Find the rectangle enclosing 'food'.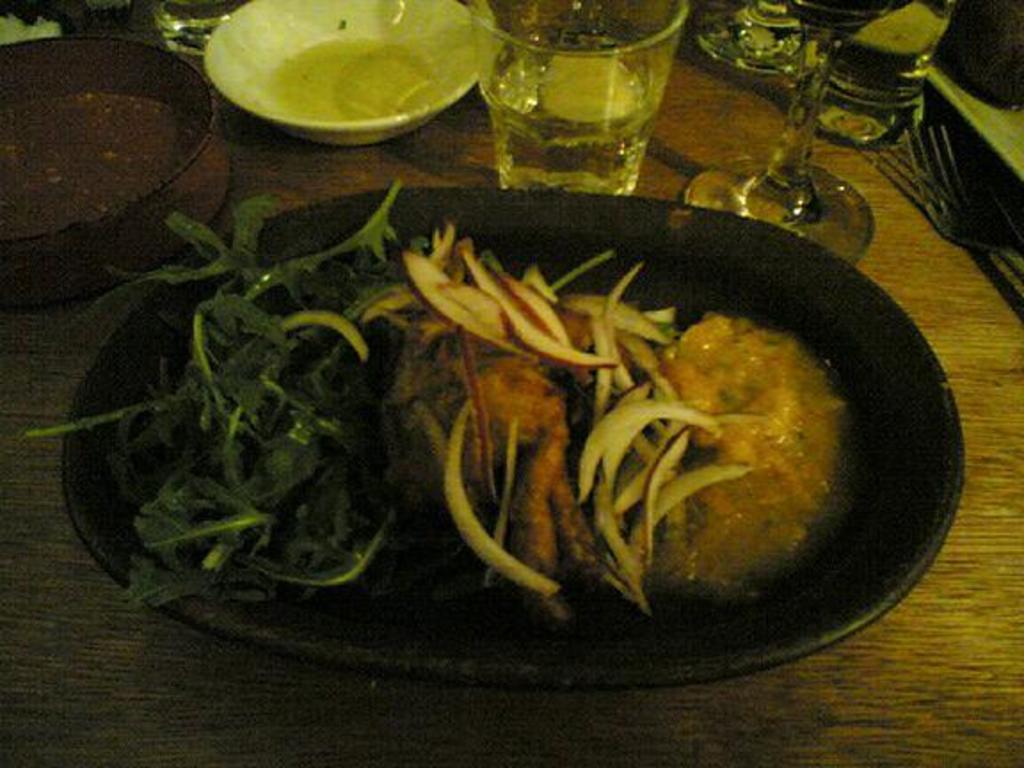
box(21, 178, 846, 626).
